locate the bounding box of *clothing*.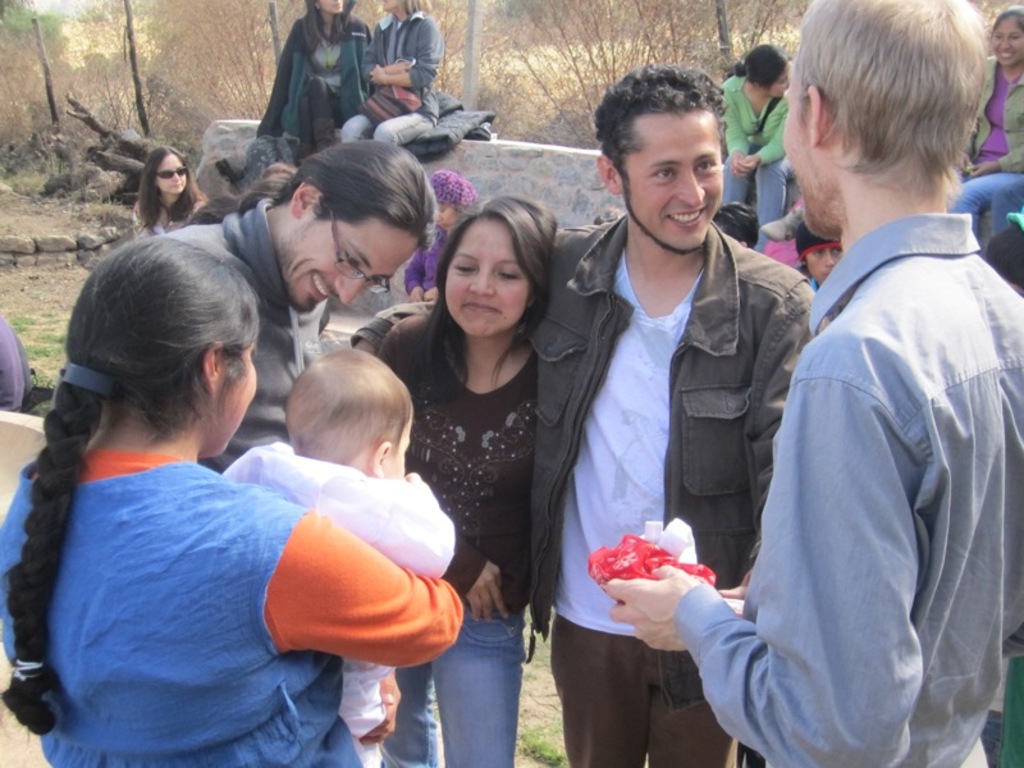
Bounding box: left=370, top=317, right=539, bottom=767.
